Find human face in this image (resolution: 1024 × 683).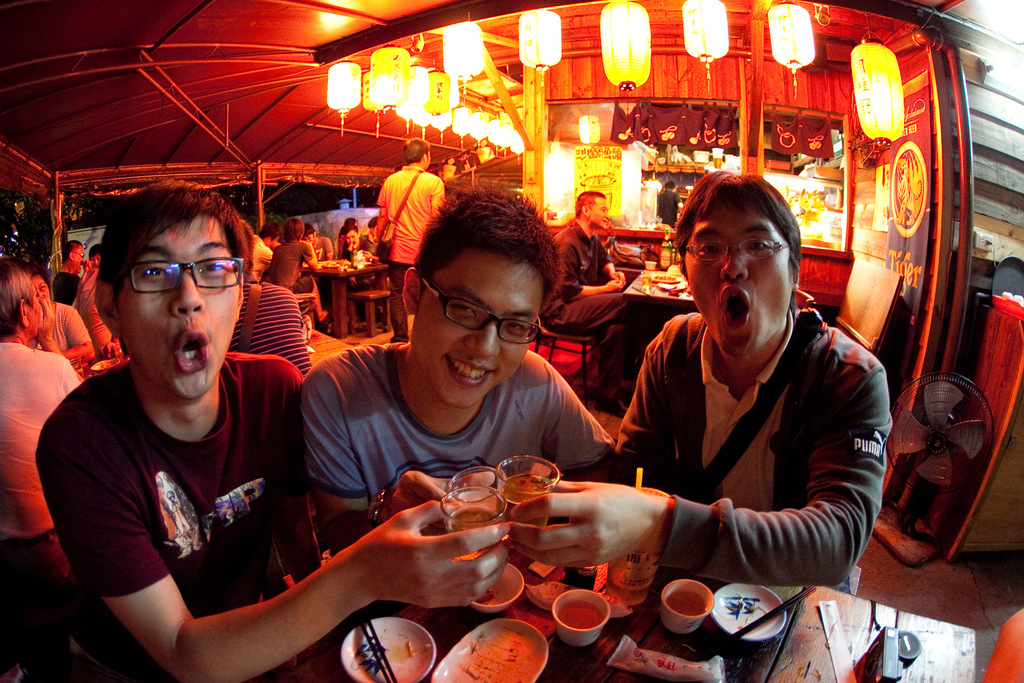
bbox(412, 253, 544, 408).
